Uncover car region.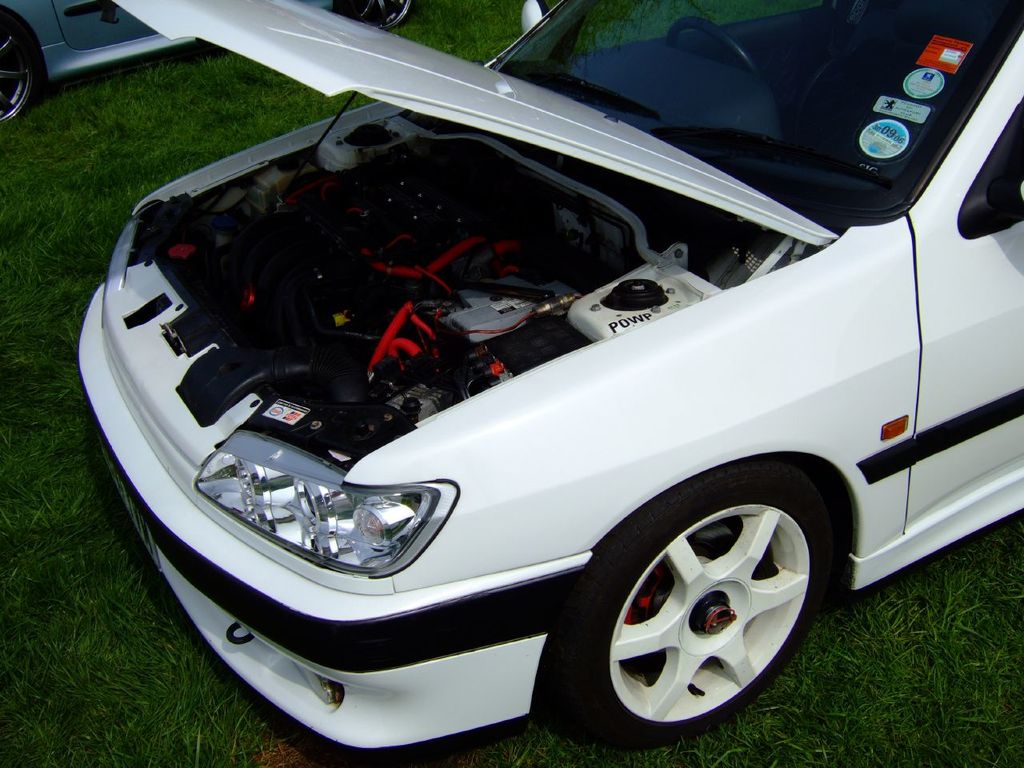
Uncovered: <bbox>78, 0, 1023, 767</bbox>.
